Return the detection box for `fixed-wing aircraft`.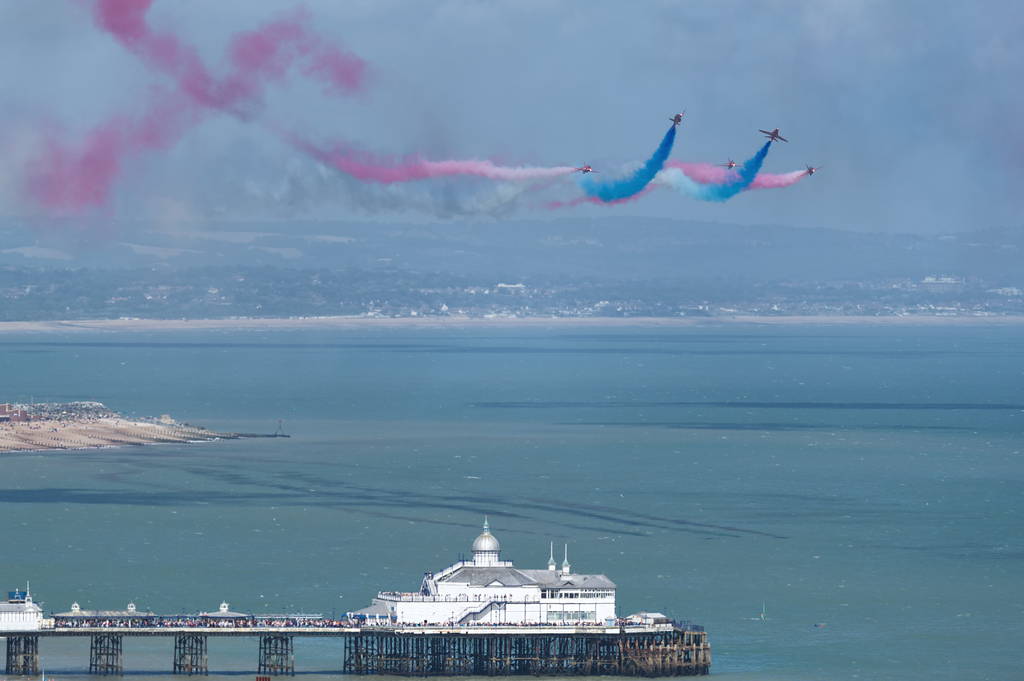
{"left": 717, "top": 151, "right": 739, "bottom": 170}.
